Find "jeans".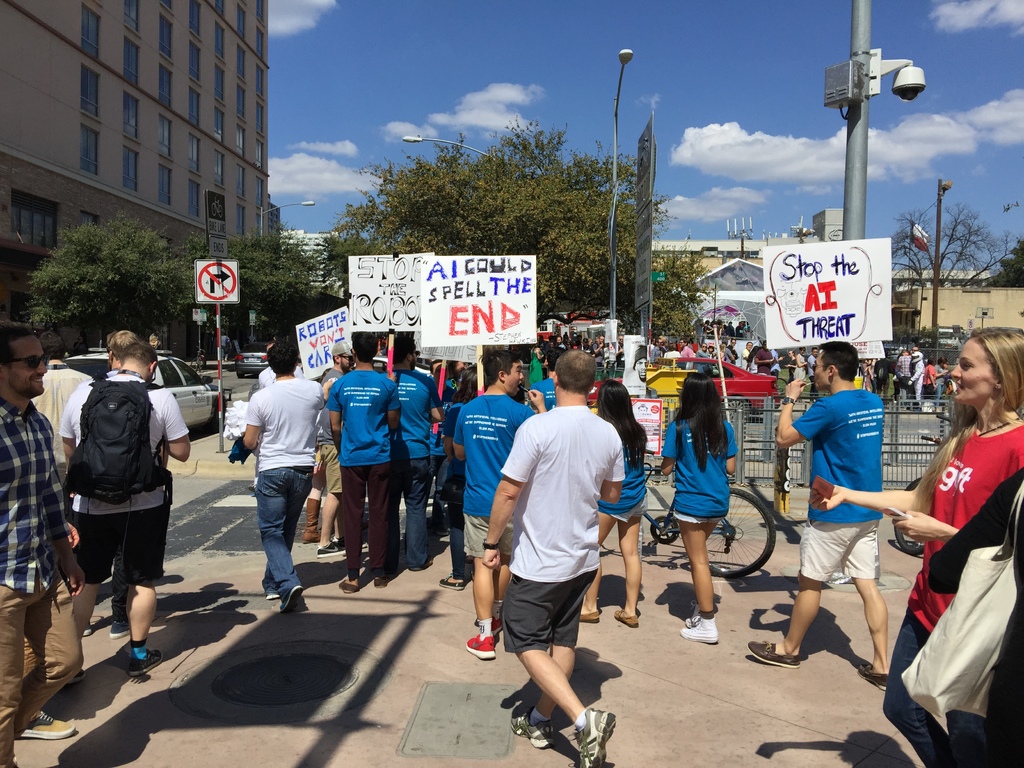
bbox(899, 374, 916, 408).
